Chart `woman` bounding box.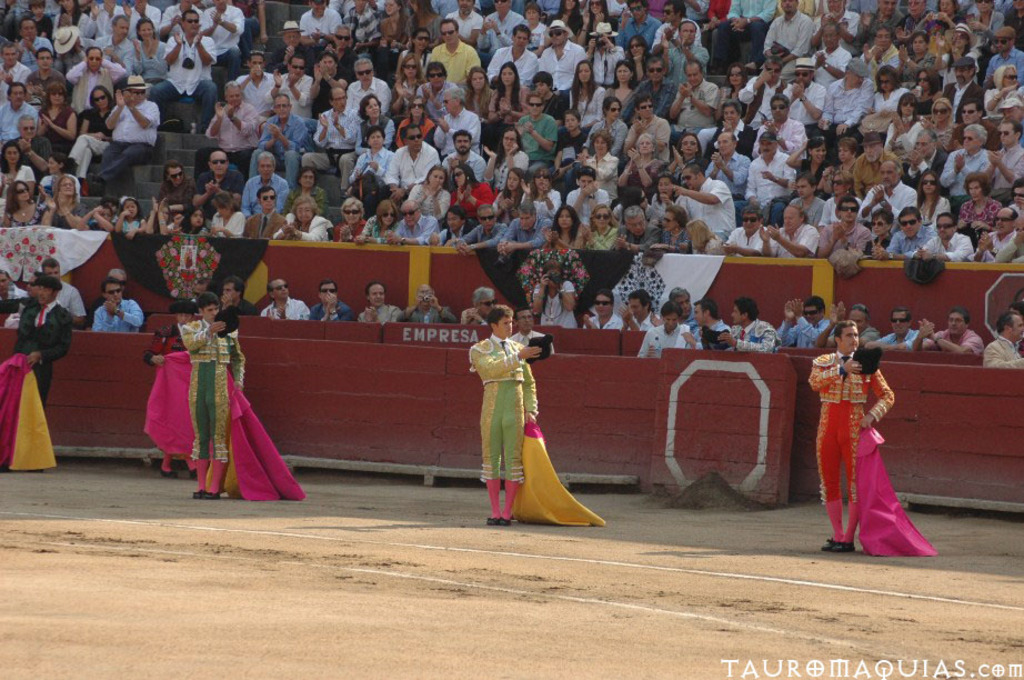
Charted: [left=463, top=64, right=493, bottom=116].
